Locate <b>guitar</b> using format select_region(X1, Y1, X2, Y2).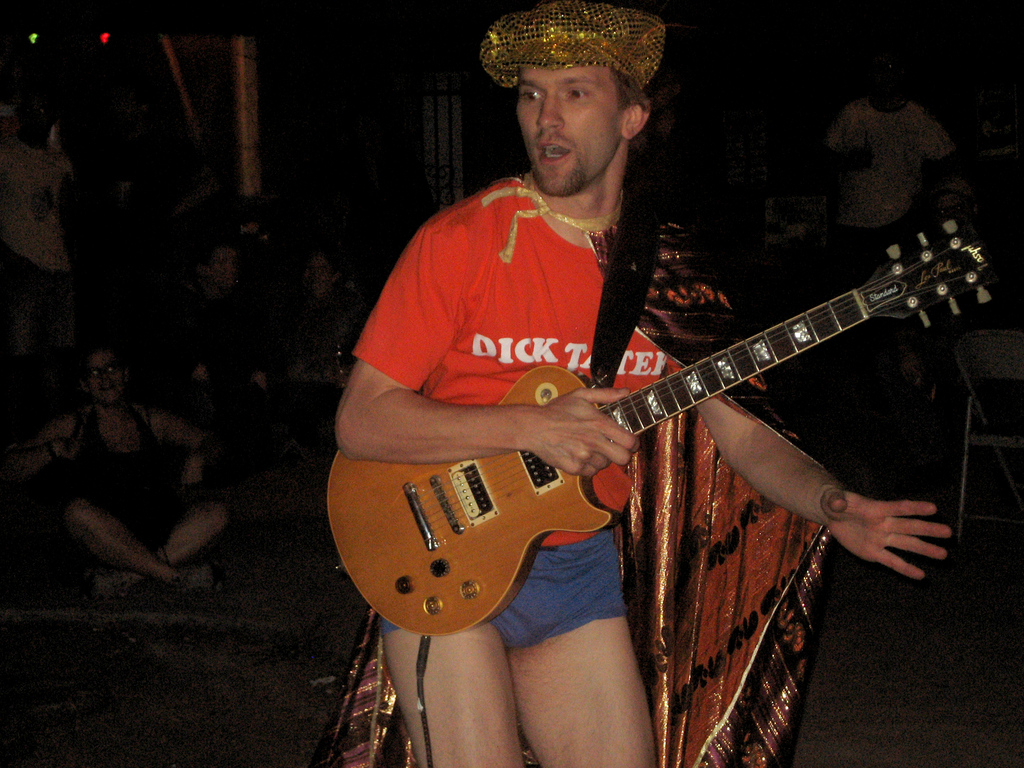
select_region(324, 214, 995, 634).
